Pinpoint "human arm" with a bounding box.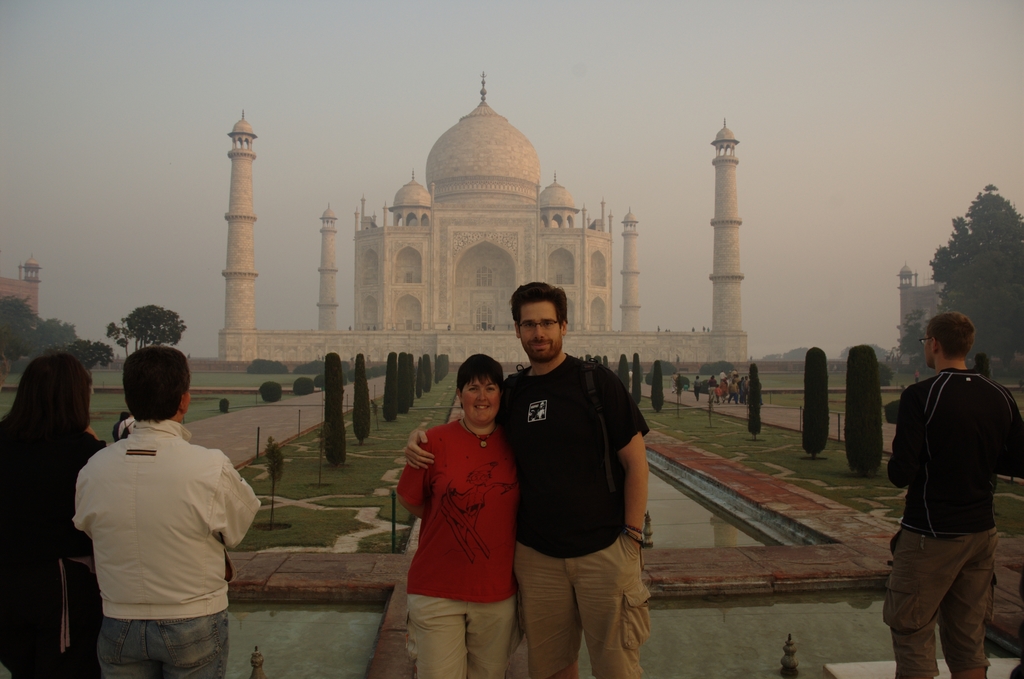
205/448/257/536.
